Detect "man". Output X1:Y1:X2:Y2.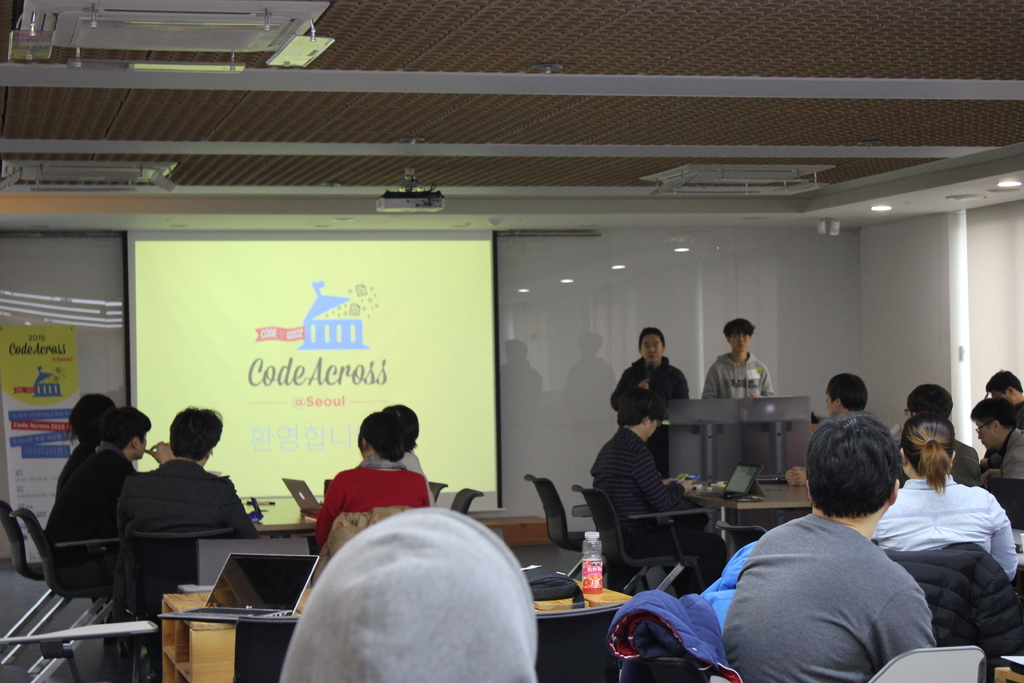
570:384:738:591.
